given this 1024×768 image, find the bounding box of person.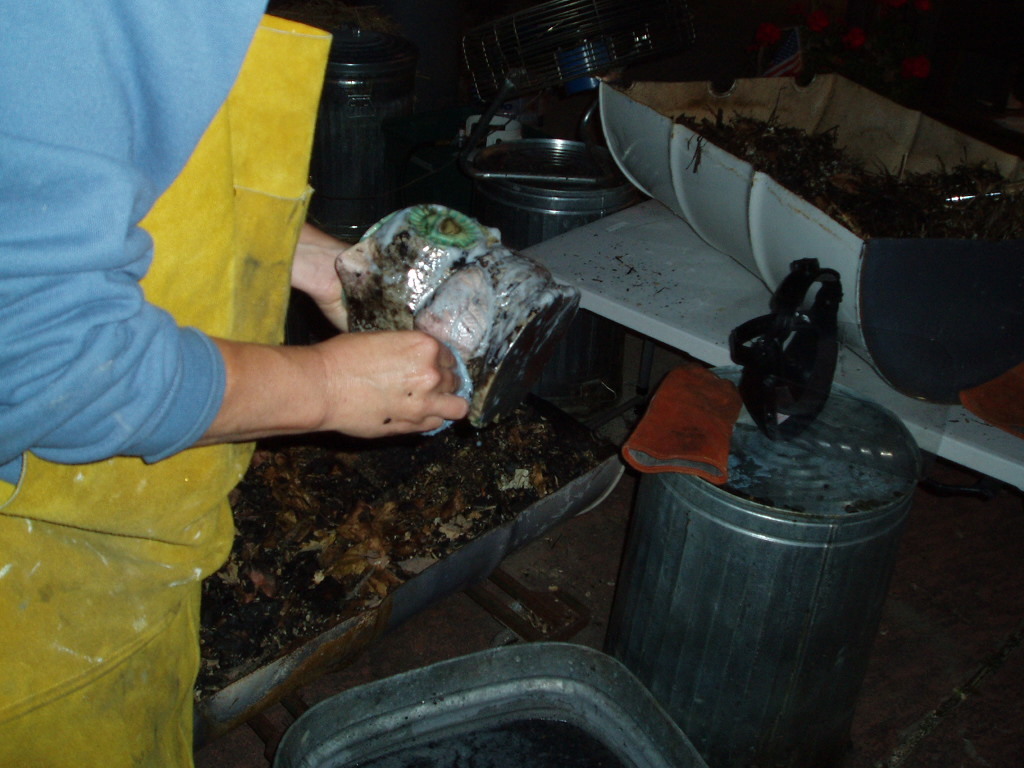
0:0:473:767.
